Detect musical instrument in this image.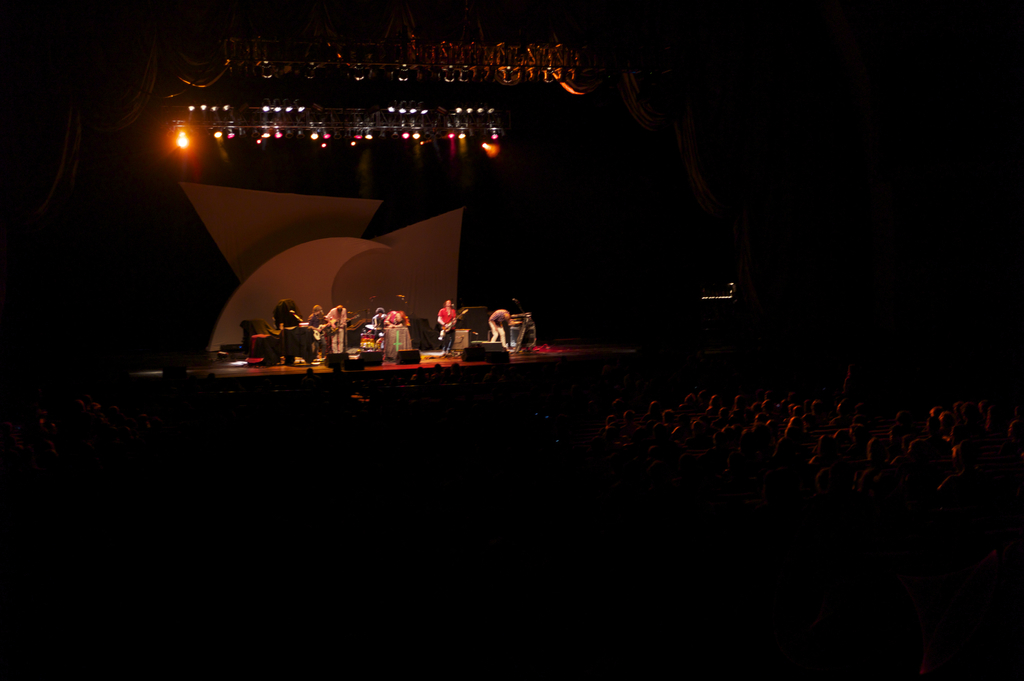
Detection: {"left": 308, "top": 316, "right": 335, "bottom": 341}.
